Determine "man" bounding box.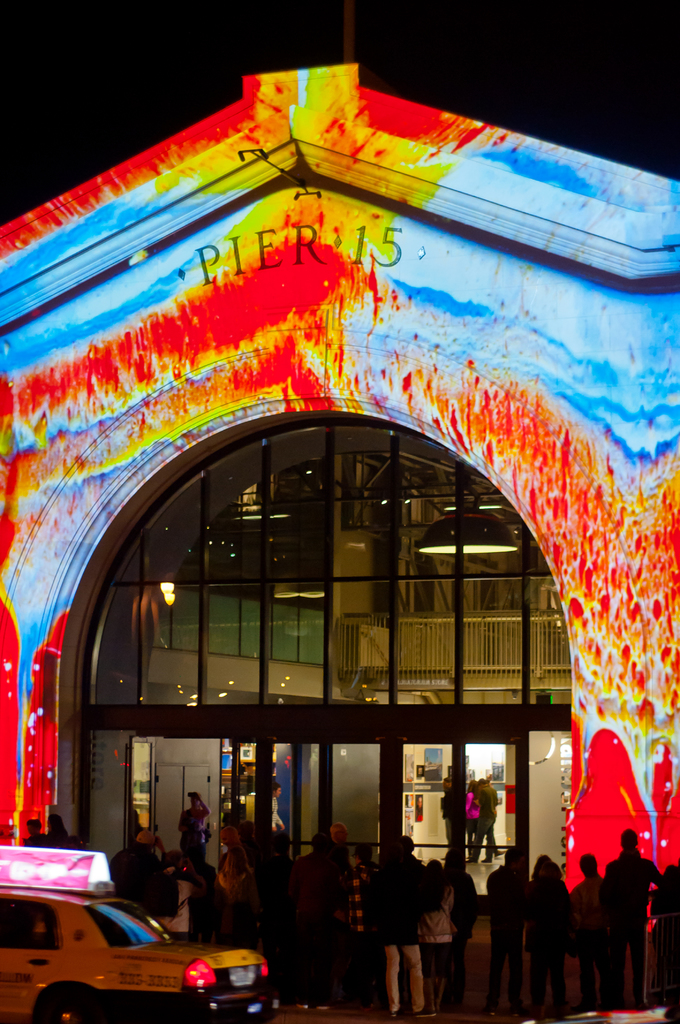
Determined: 474:844:530:1022.
